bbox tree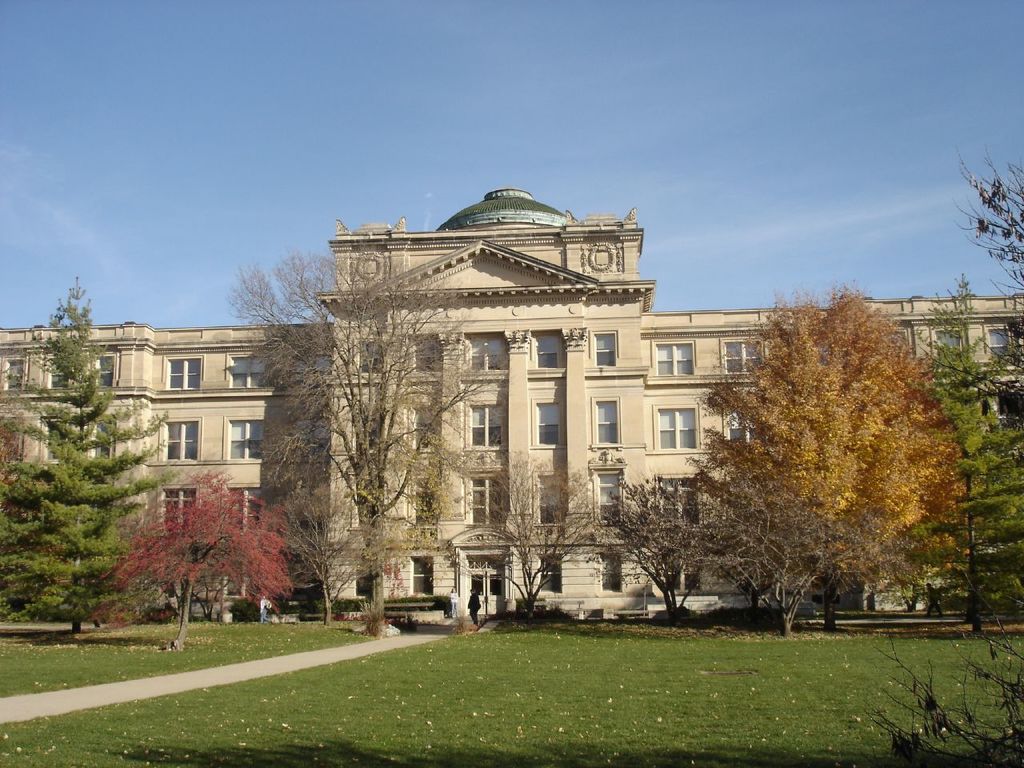
471, 431, 611, 627
